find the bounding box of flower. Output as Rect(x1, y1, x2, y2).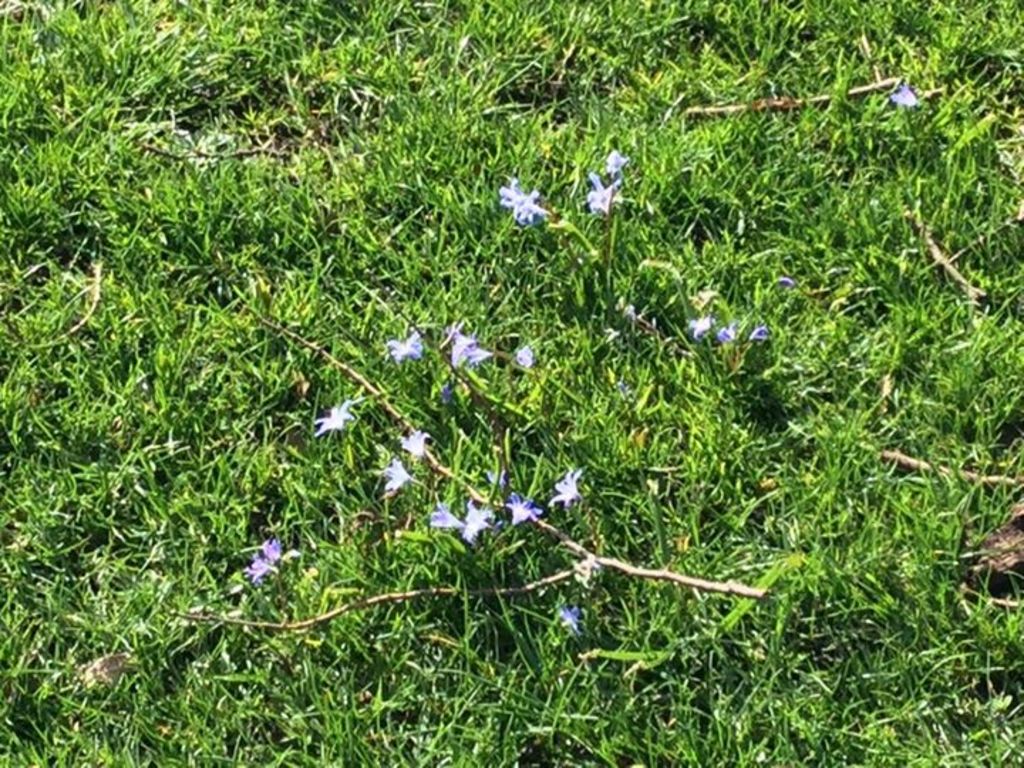
Rect(688, 313, 713, 337).
